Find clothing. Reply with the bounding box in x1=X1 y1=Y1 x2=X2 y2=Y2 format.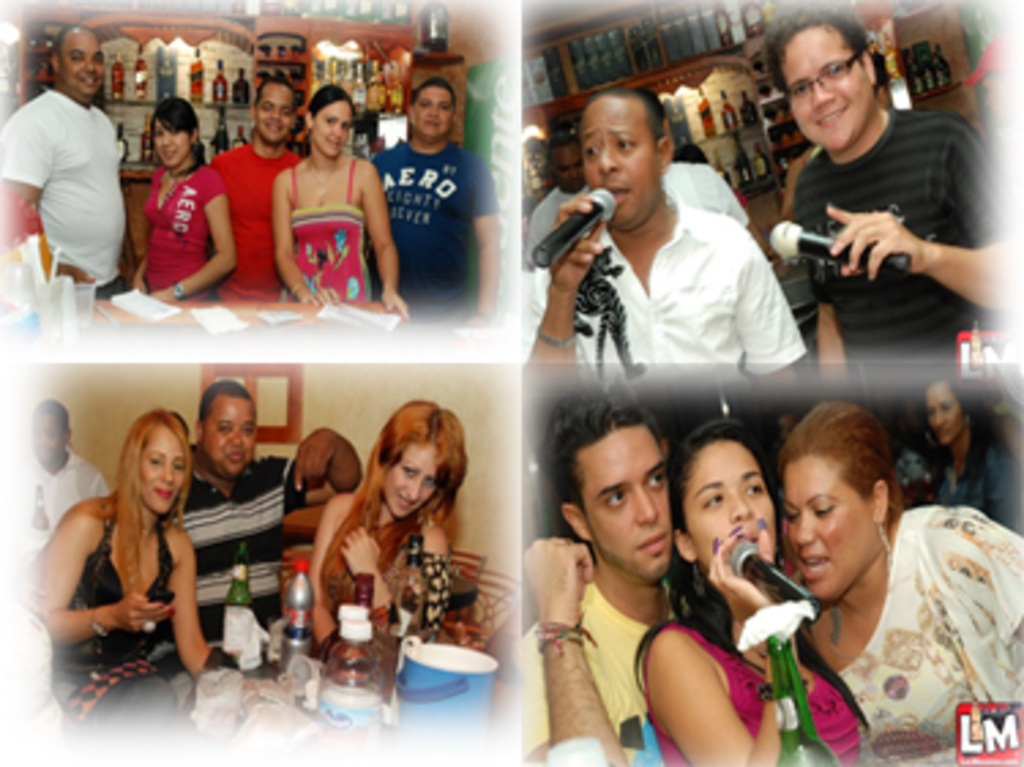
x1=797 y1=516 x2=1021 y2=764.
